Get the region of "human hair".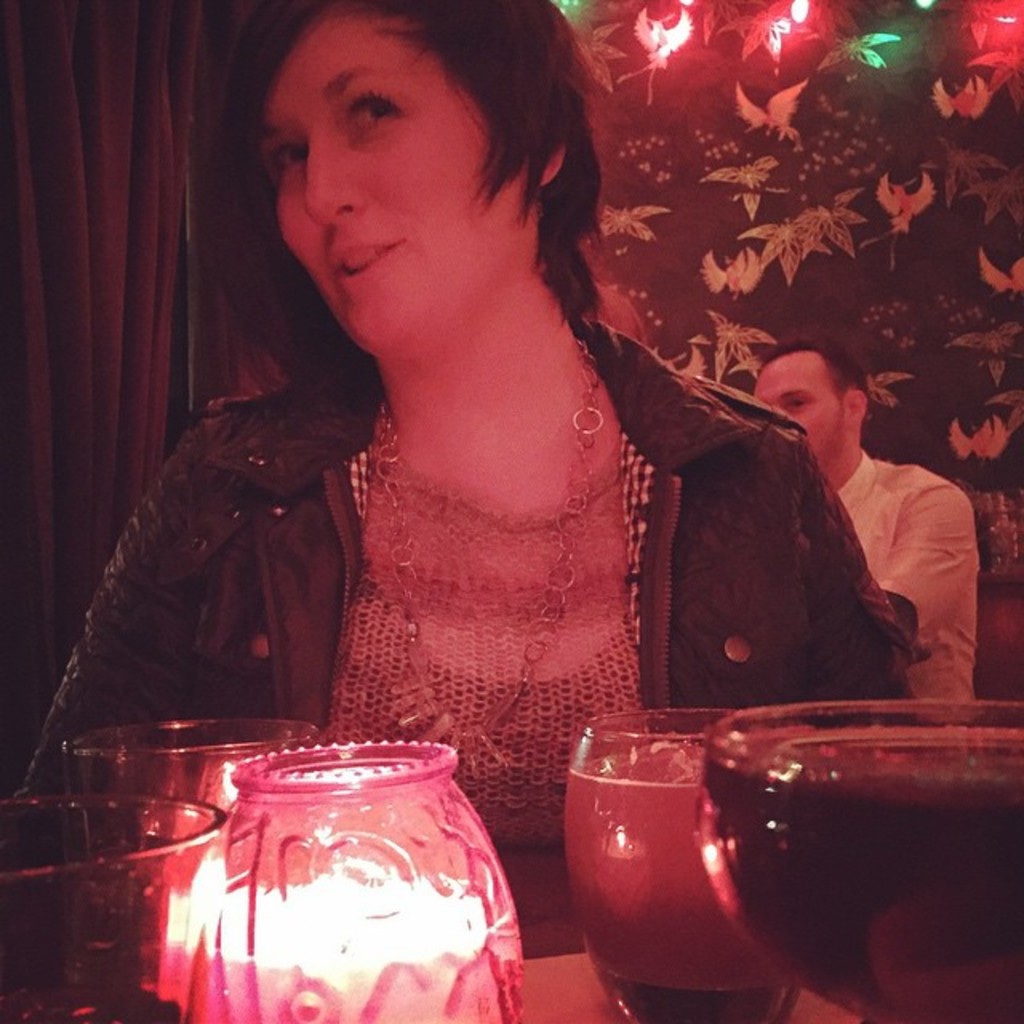
bbox=[752, 331, 869, 418].
